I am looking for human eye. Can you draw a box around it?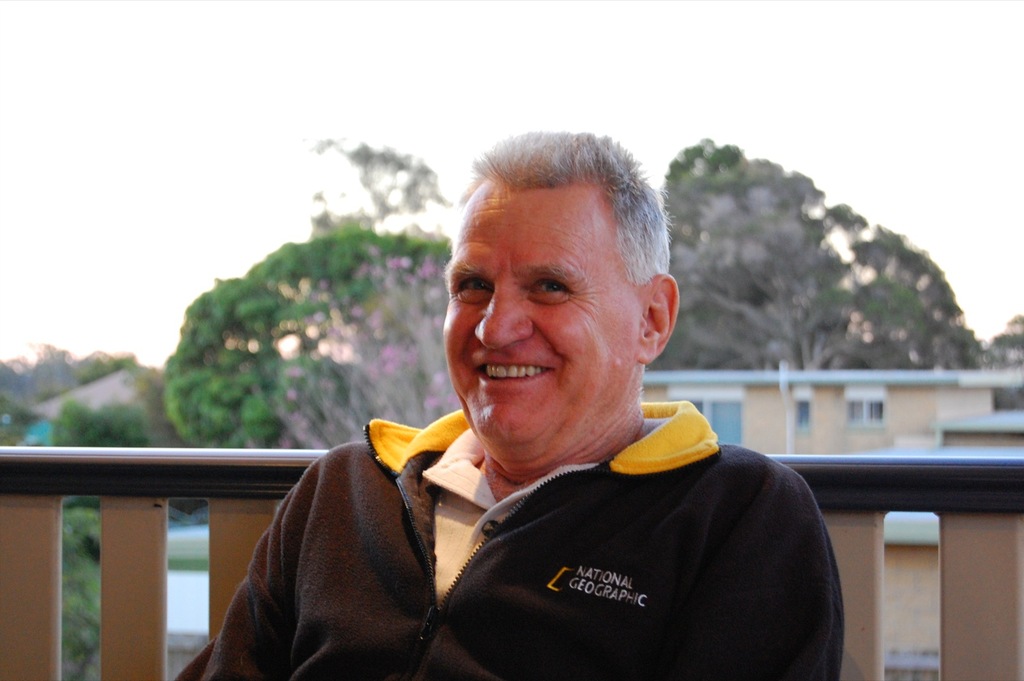
Sure, the bounding box is (left=523, top=274, right=584, bottom=304).
